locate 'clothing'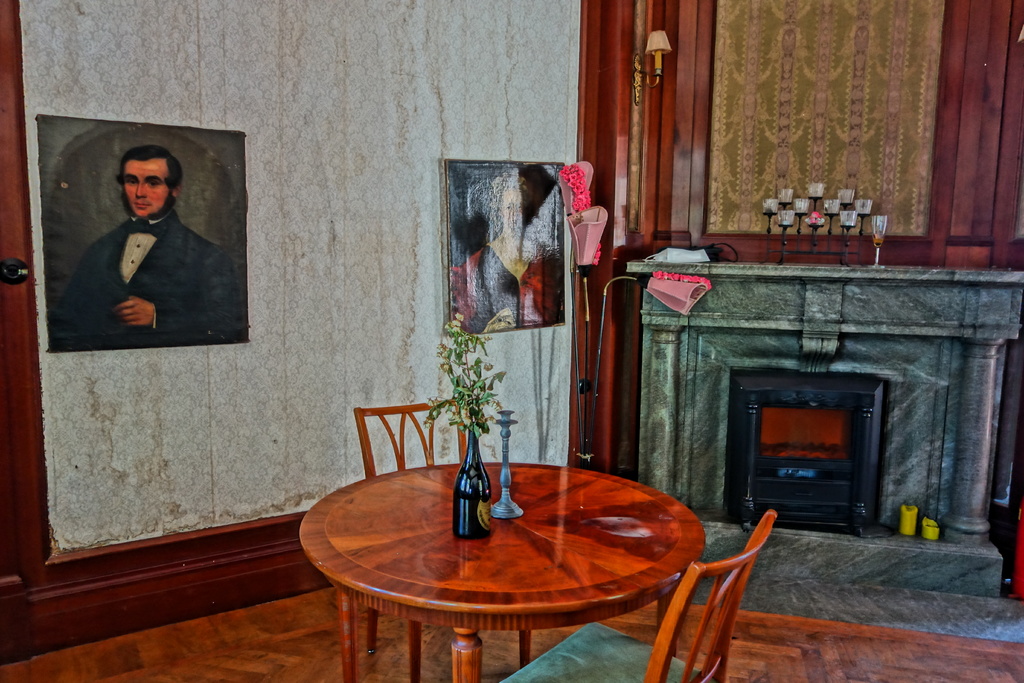
<box>40,215,236,360</box>
